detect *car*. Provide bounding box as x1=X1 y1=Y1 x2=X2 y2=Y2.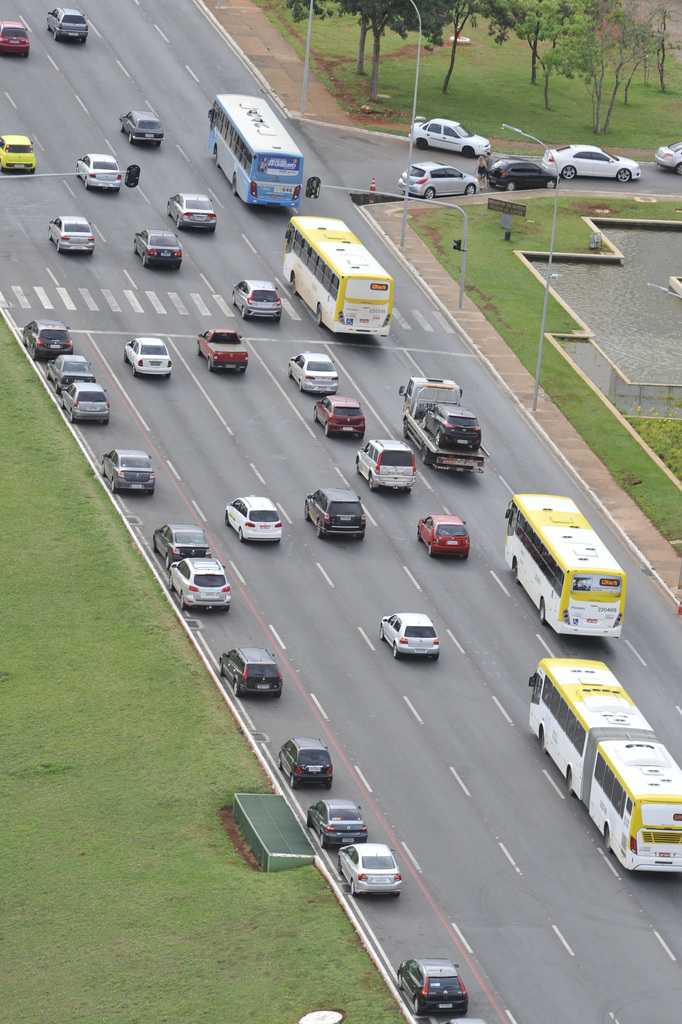
x1=653 y1=140 x2=681 y2=181.
